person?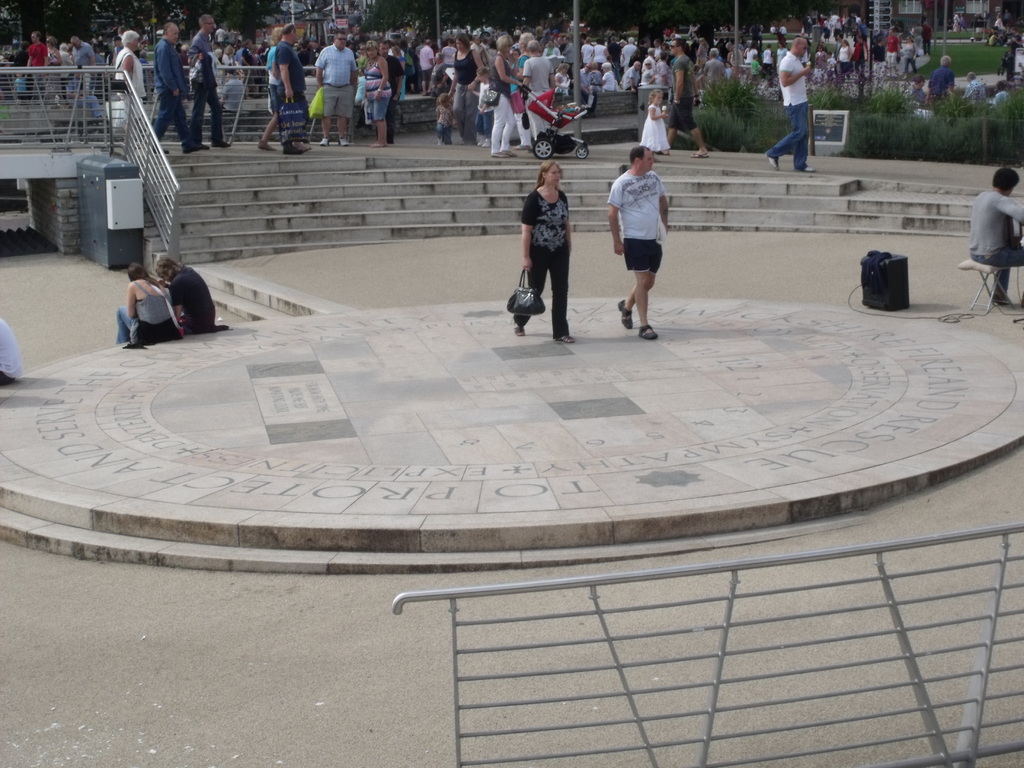
x1=145, y1=26, x2=200, y2=155
